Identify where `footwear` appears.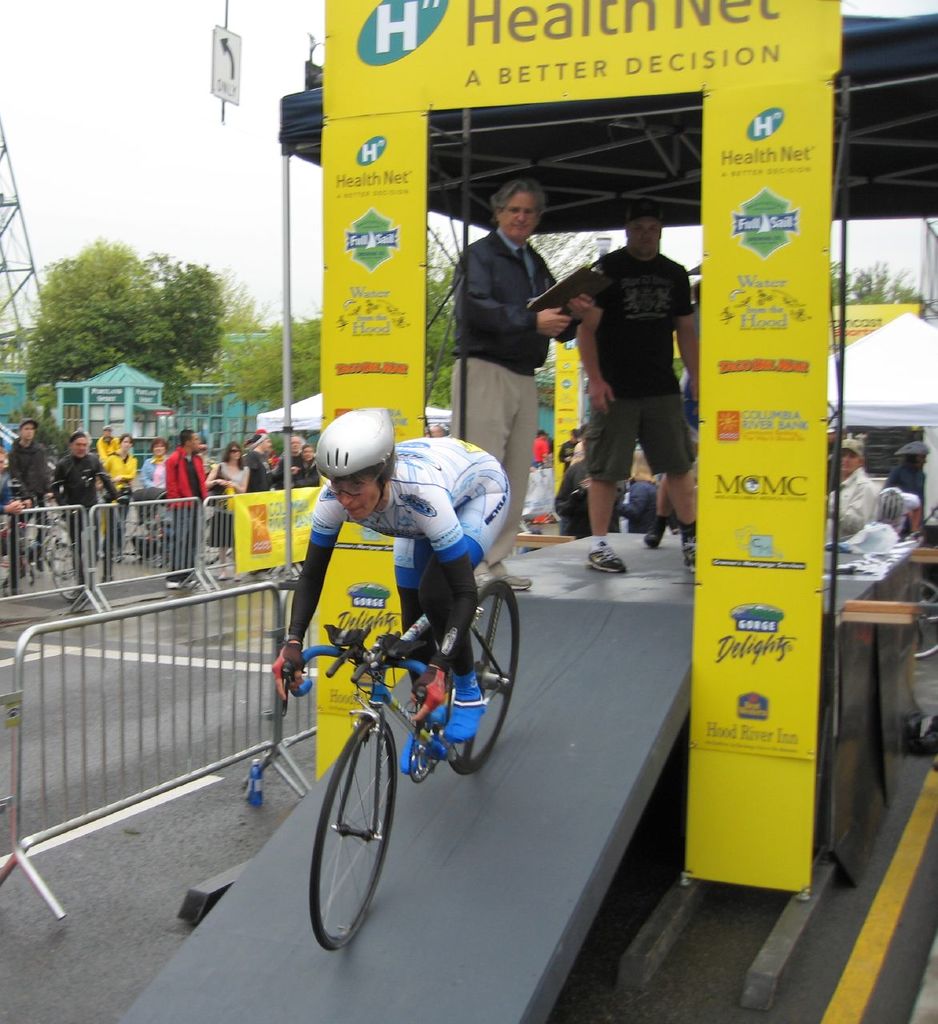
Appears at (396, 714, 445, 766).
